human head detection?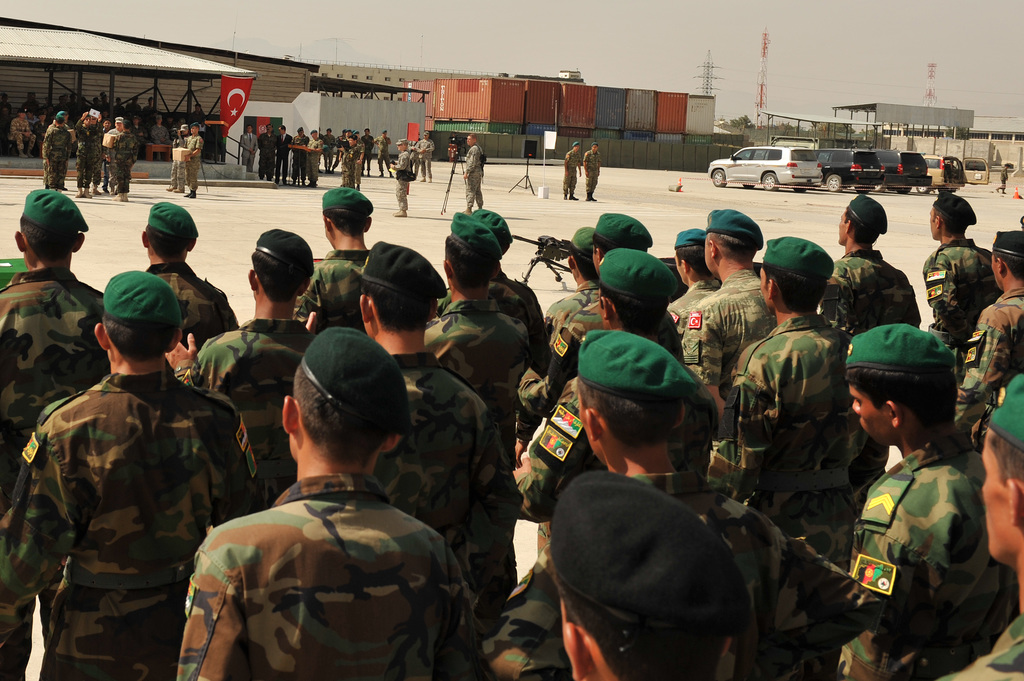
(361,127,370,137)
